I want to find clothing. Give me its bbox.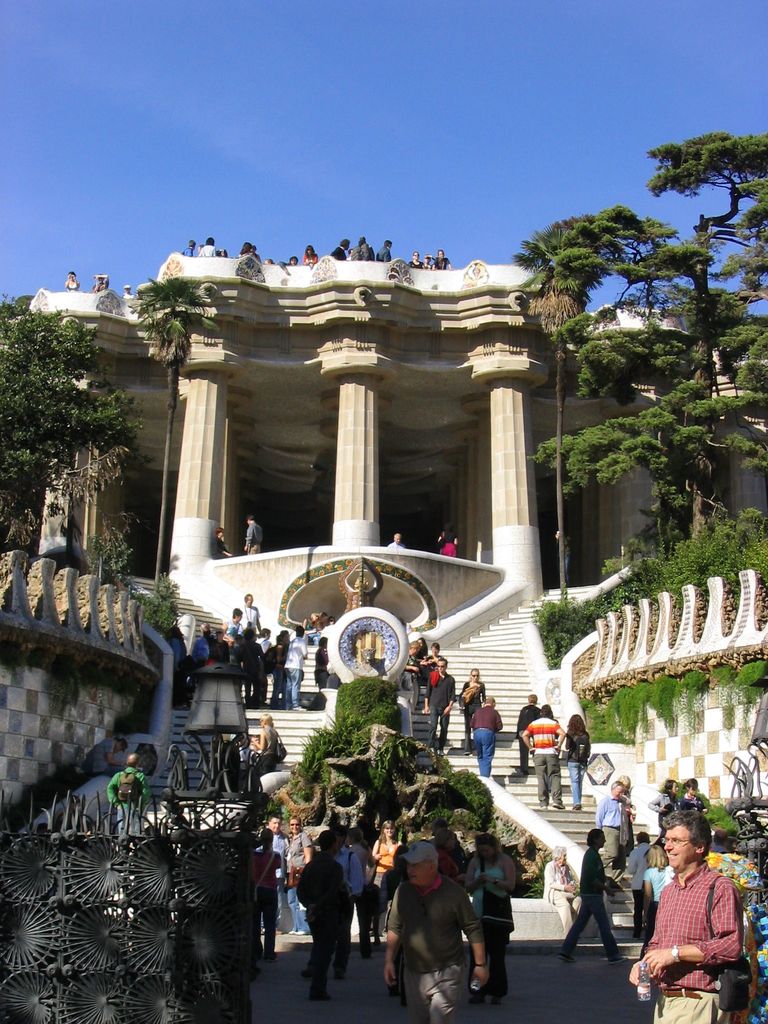
detection(377, 834, 407, 929).
